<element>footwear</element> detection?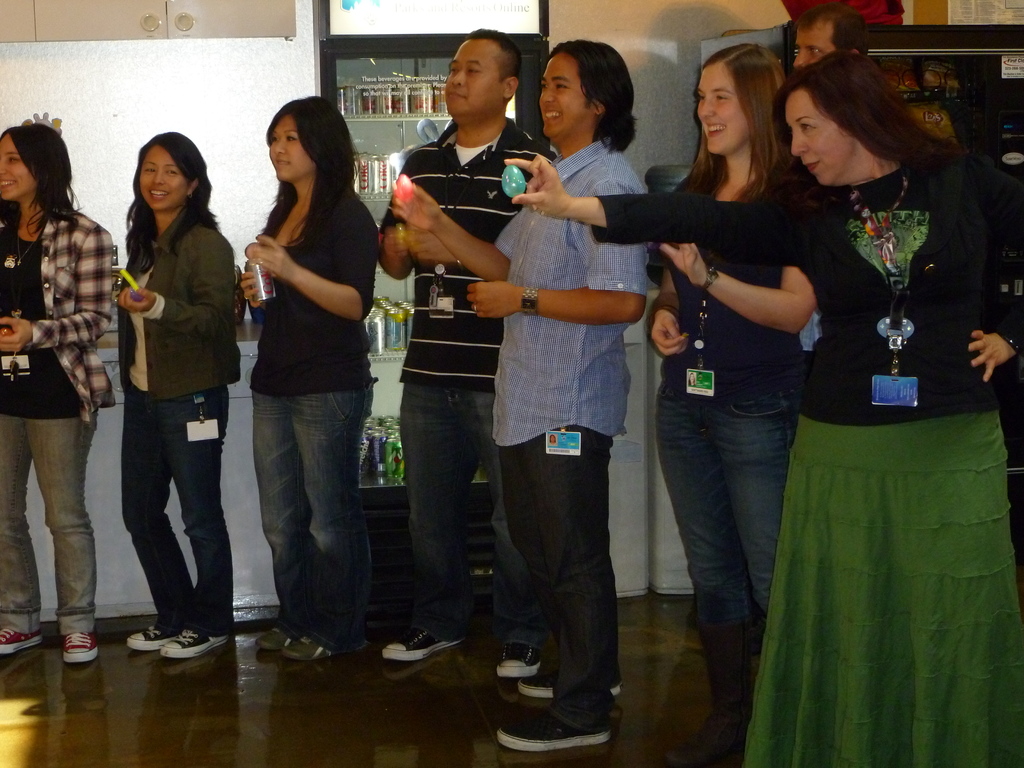
<box>494,710,608,757</box>
